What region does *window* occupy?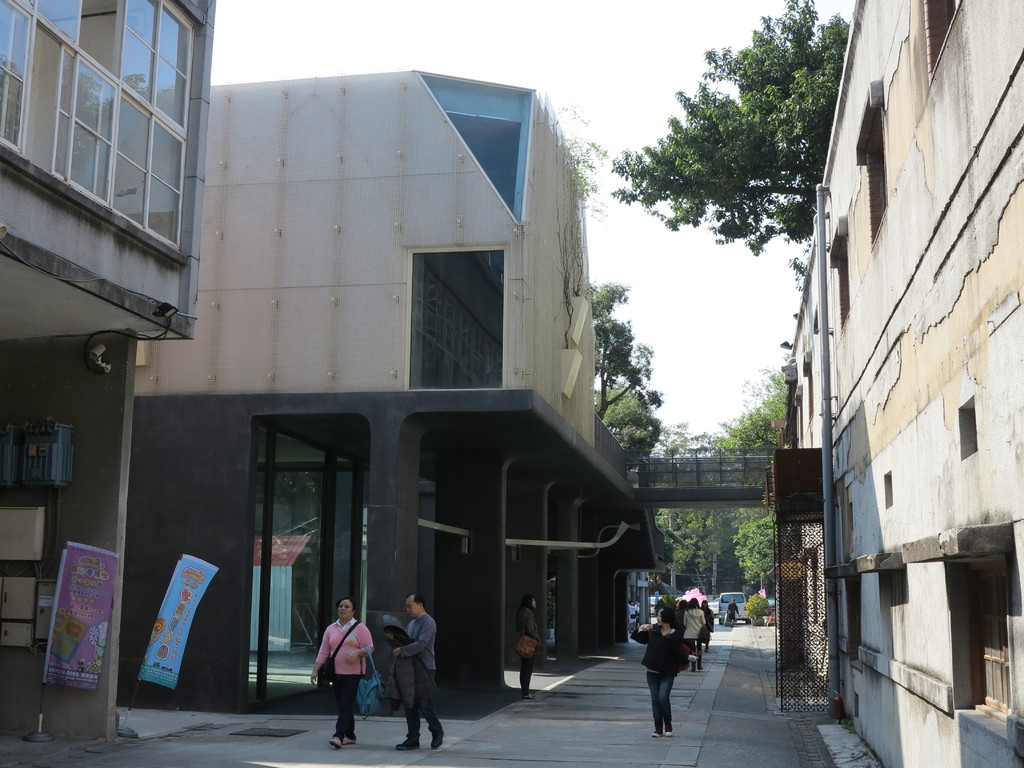
bbox(0, 0, 195, 252).
